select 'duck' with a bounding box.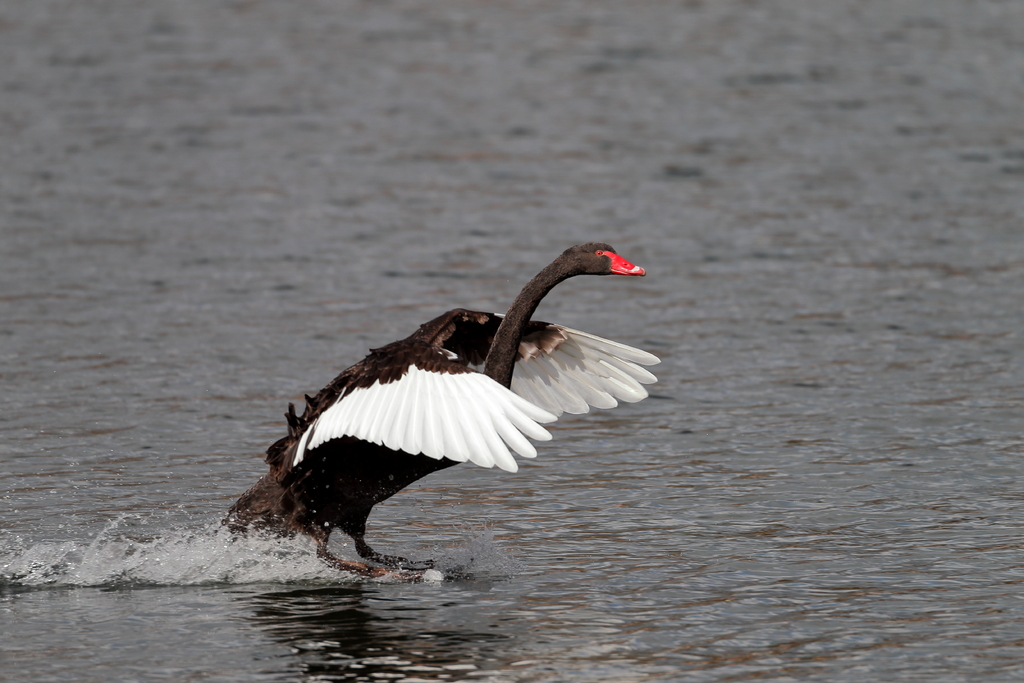
[256,226,651,564].
